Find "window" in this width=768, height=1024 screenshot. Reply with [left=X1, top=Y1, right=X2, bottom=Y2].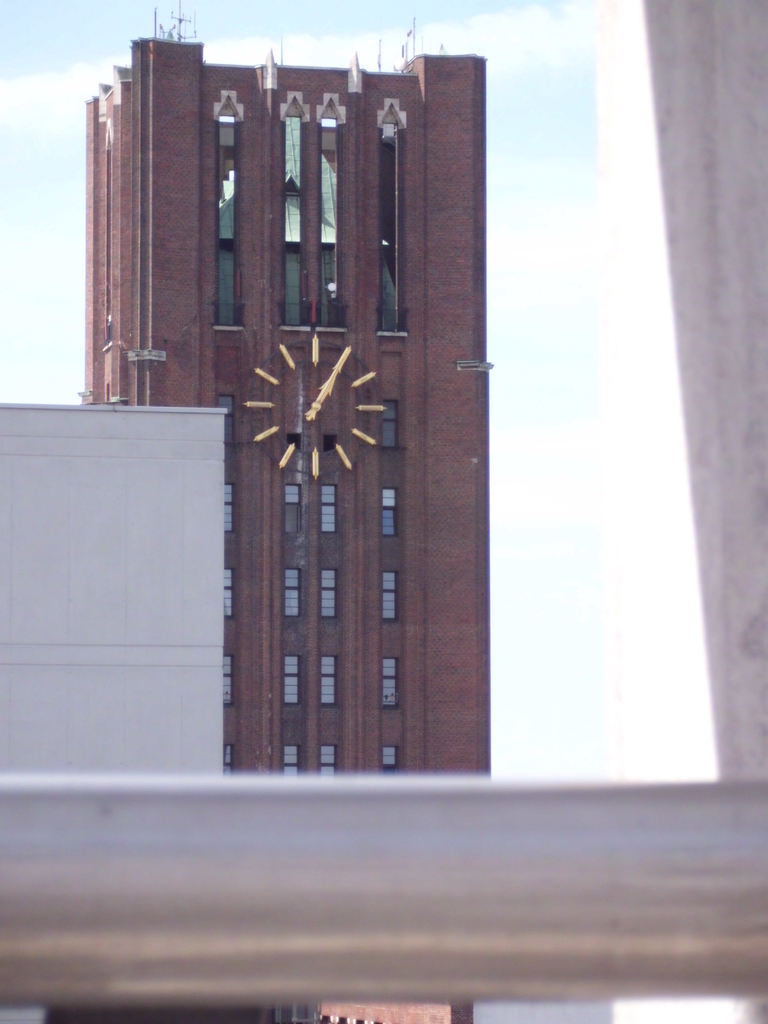
[left=278, top=478, right=305, bottom=541].
